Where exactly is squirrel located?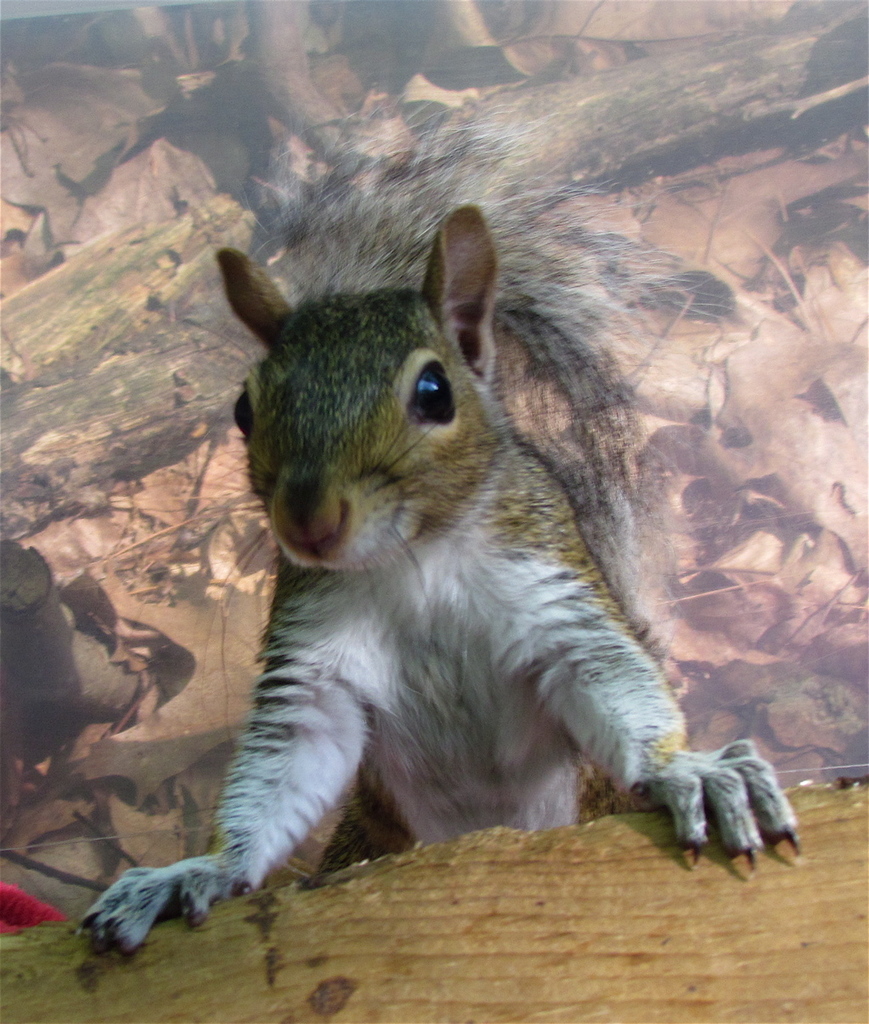
Its bounding box is (77,104,810,955).
